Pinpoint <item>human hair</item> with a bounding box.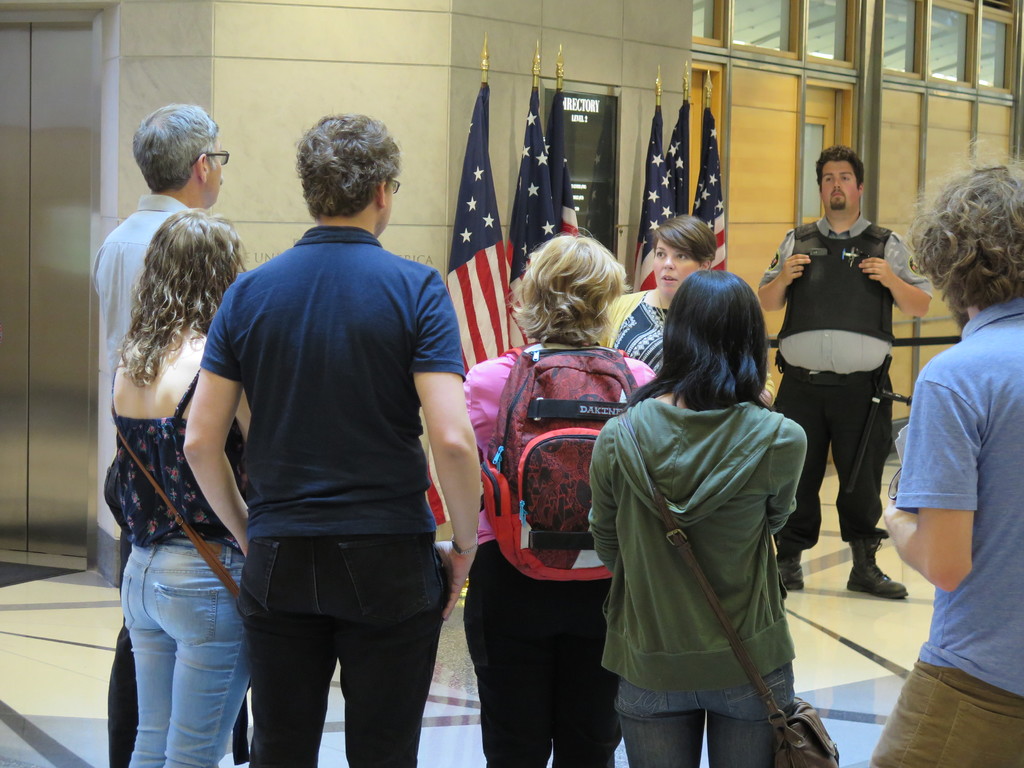
x1=113 y1=205 x2=256 y2=390.
